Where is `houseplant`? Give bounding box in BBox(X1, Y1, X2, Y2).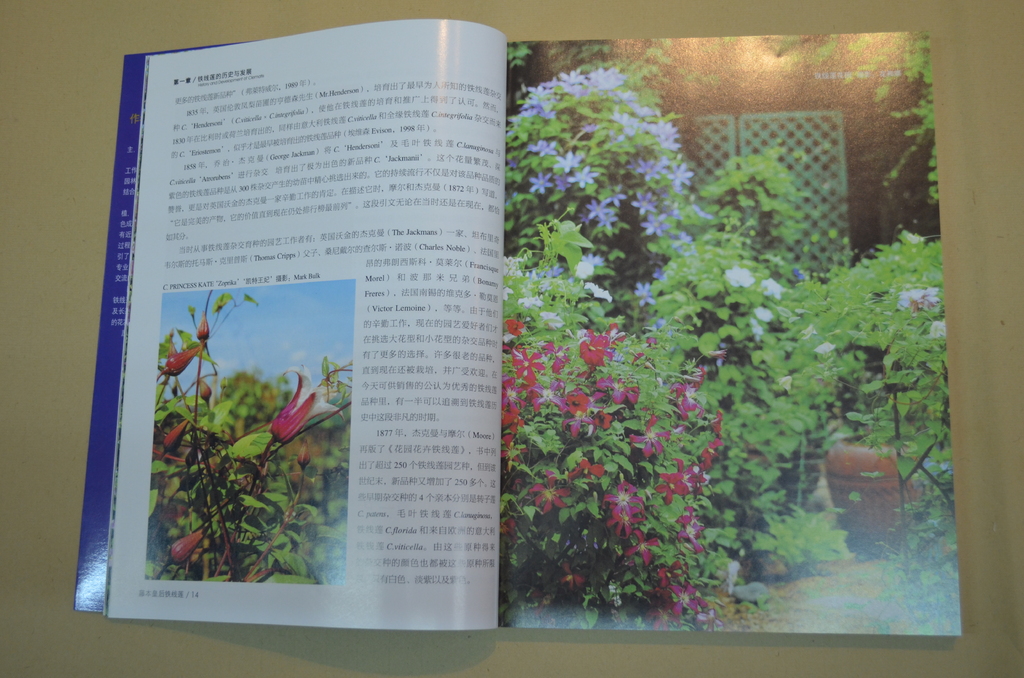
BBox(145, 287, 353, 587).
